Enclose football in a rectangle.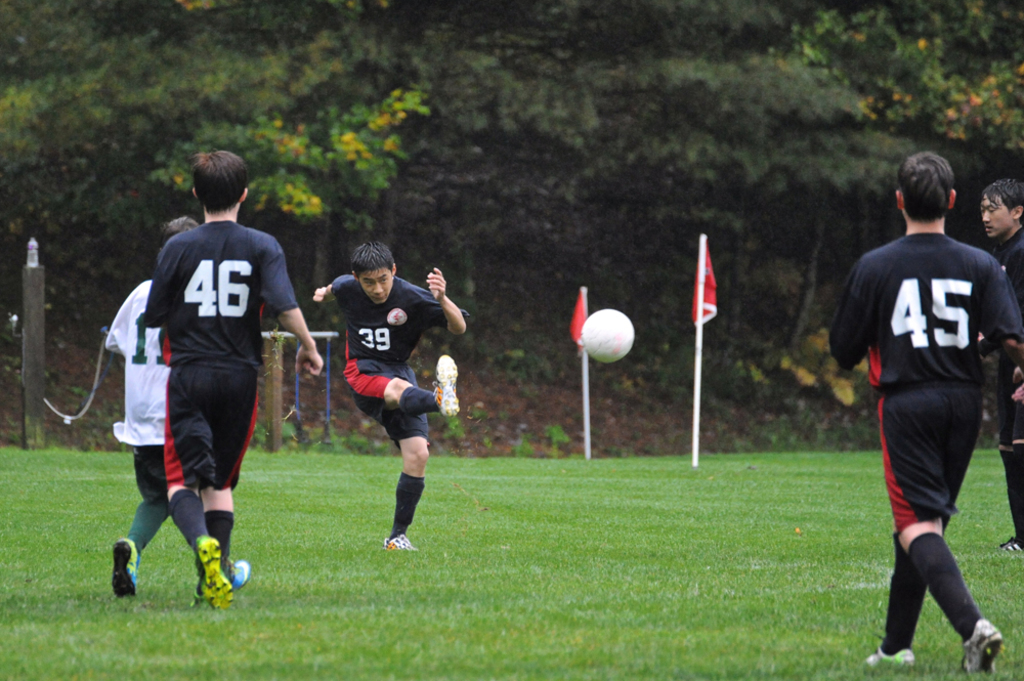
[579,307,635,359].
